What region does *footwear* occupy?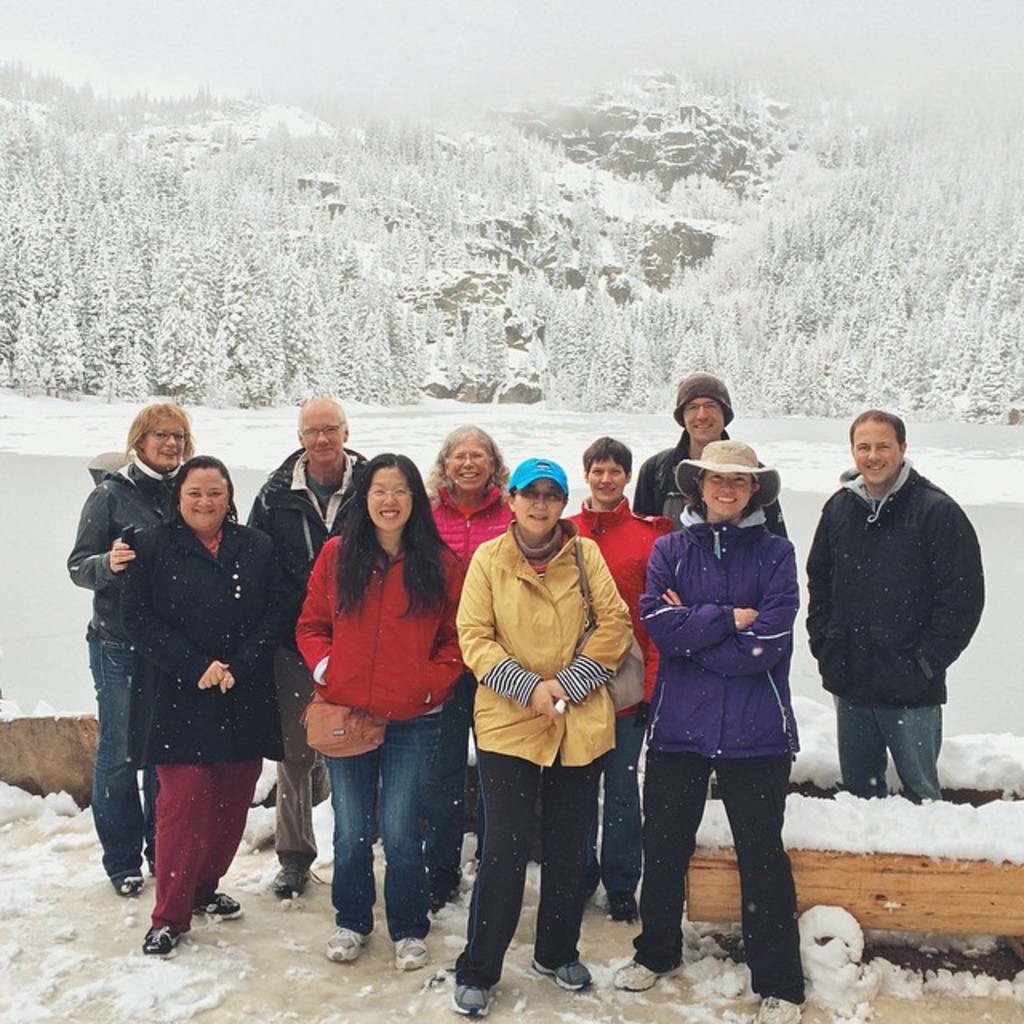
[603, 888, 650, 925].
